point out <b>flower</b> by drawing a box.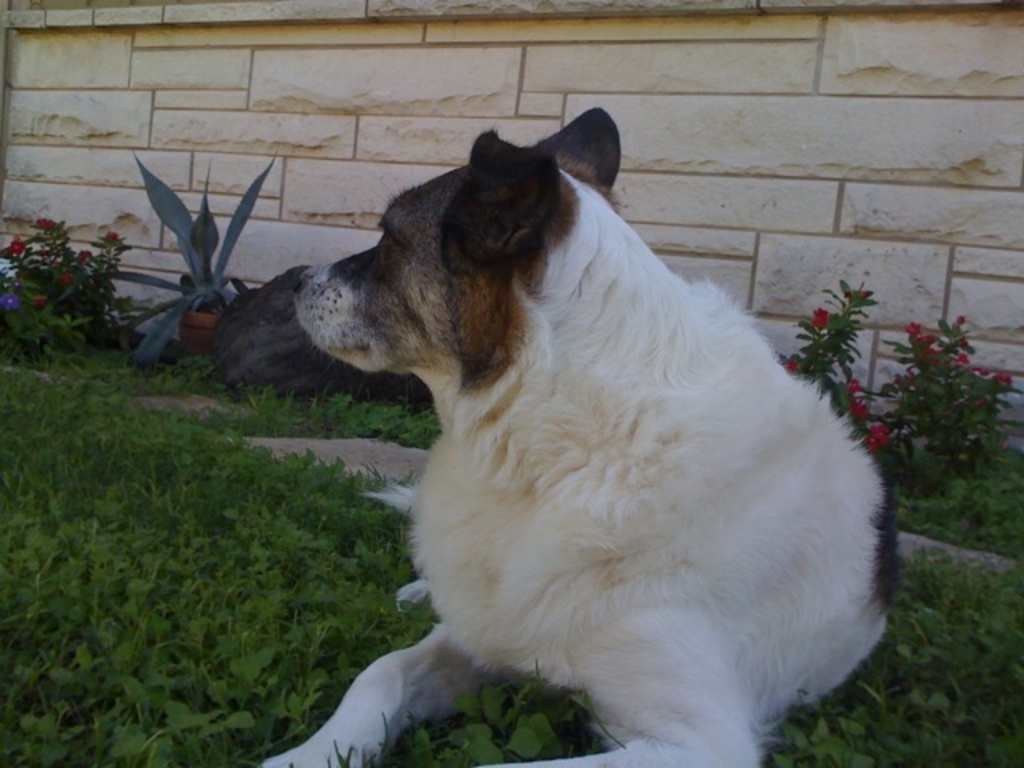
bbox=[26, 291, 40, 314].
